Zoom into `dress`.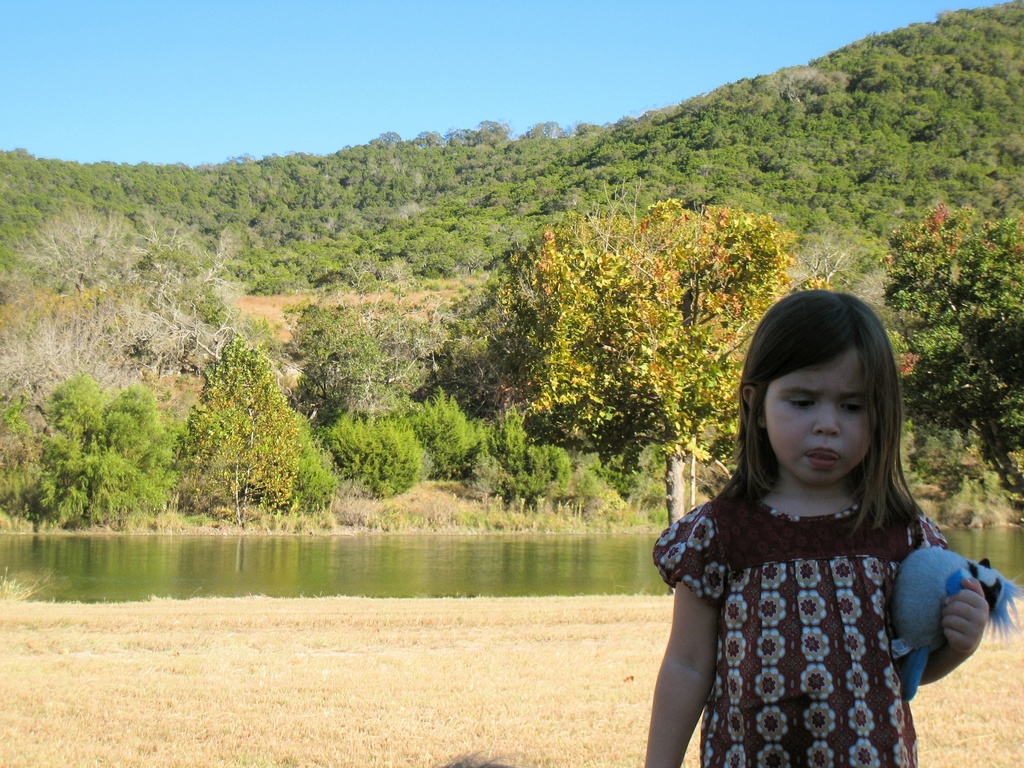
Zoom target: Rect(653, 488, 952, 767).
